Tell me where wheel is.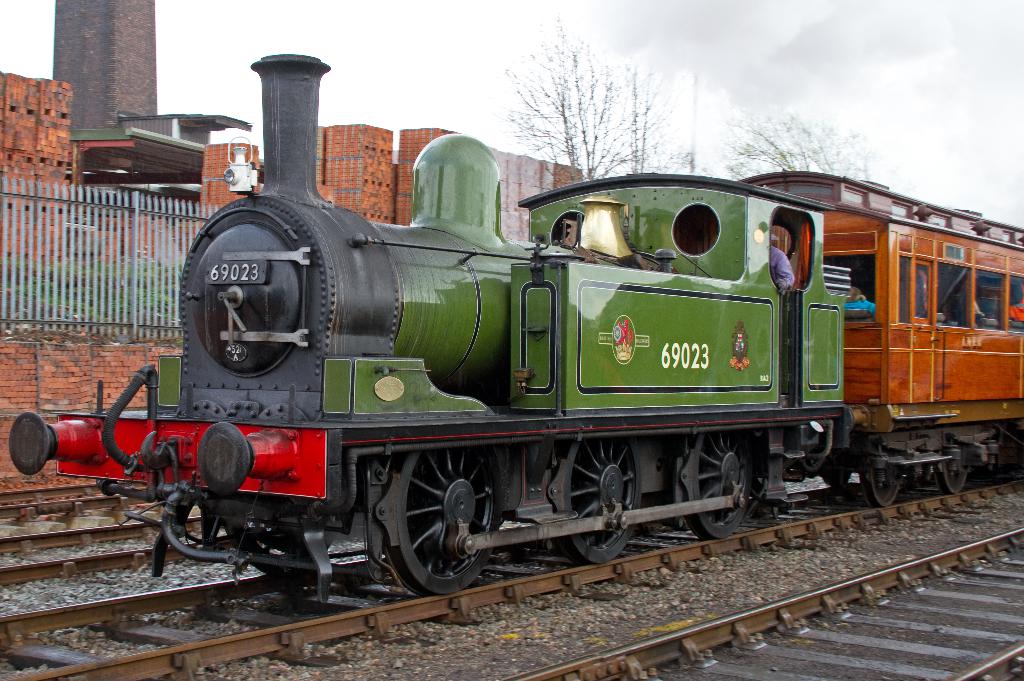
wheel is at rect(936, 463, 967, 493).
